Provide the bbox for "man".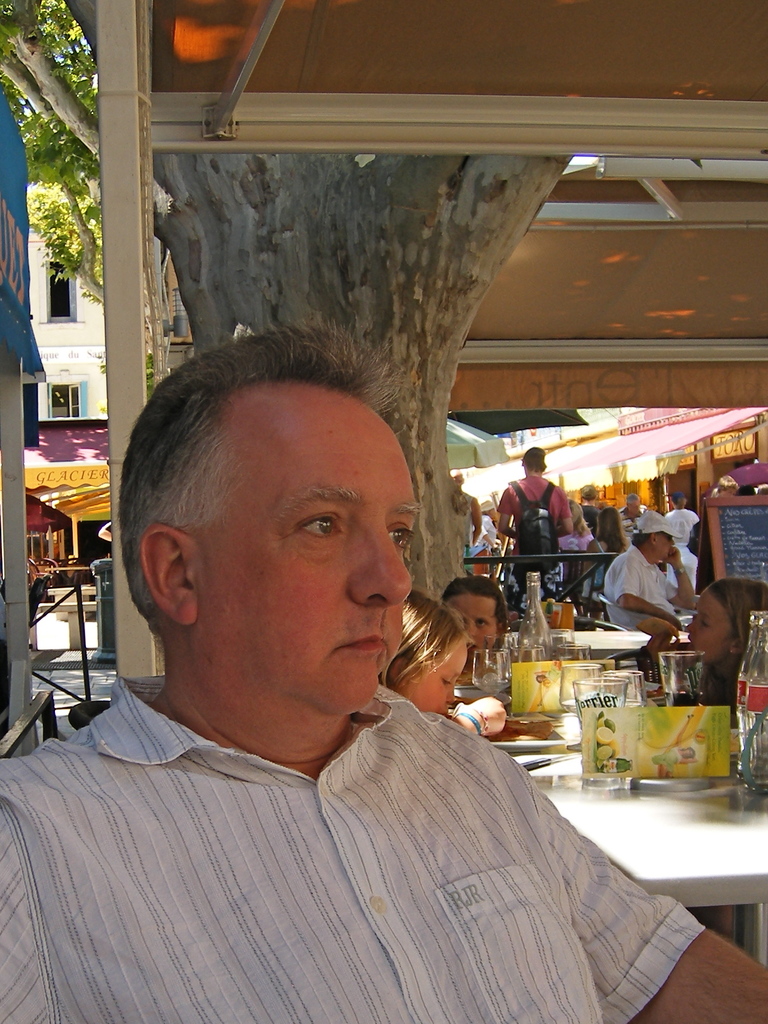
600 511 700 697.
